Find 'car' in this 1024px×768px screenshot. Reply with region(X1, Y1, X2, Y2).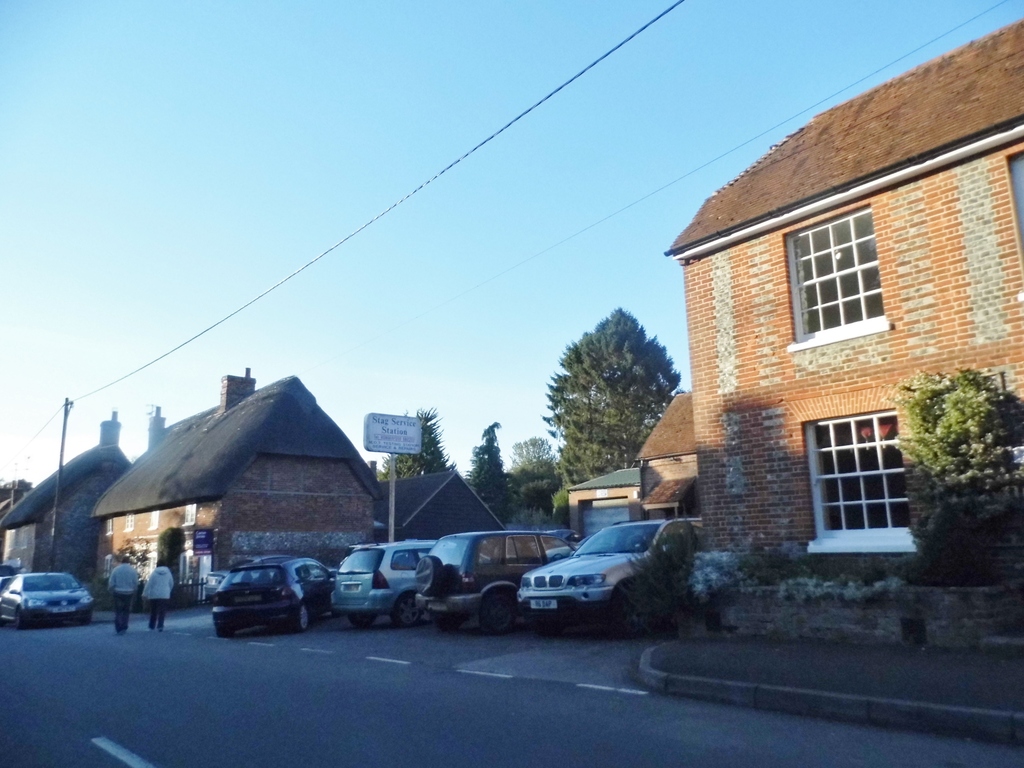
region(512, 520, 702, 635).
